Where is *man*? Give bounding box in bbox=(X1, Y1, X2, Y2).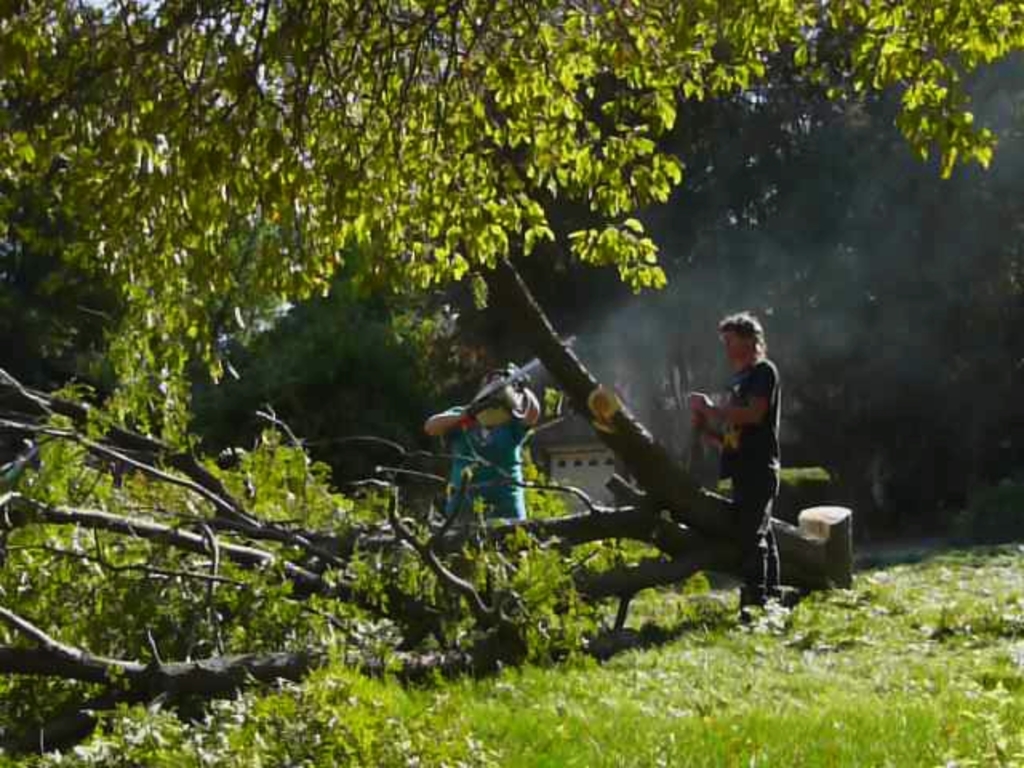
bbox=(688, 310, 786, 616).
